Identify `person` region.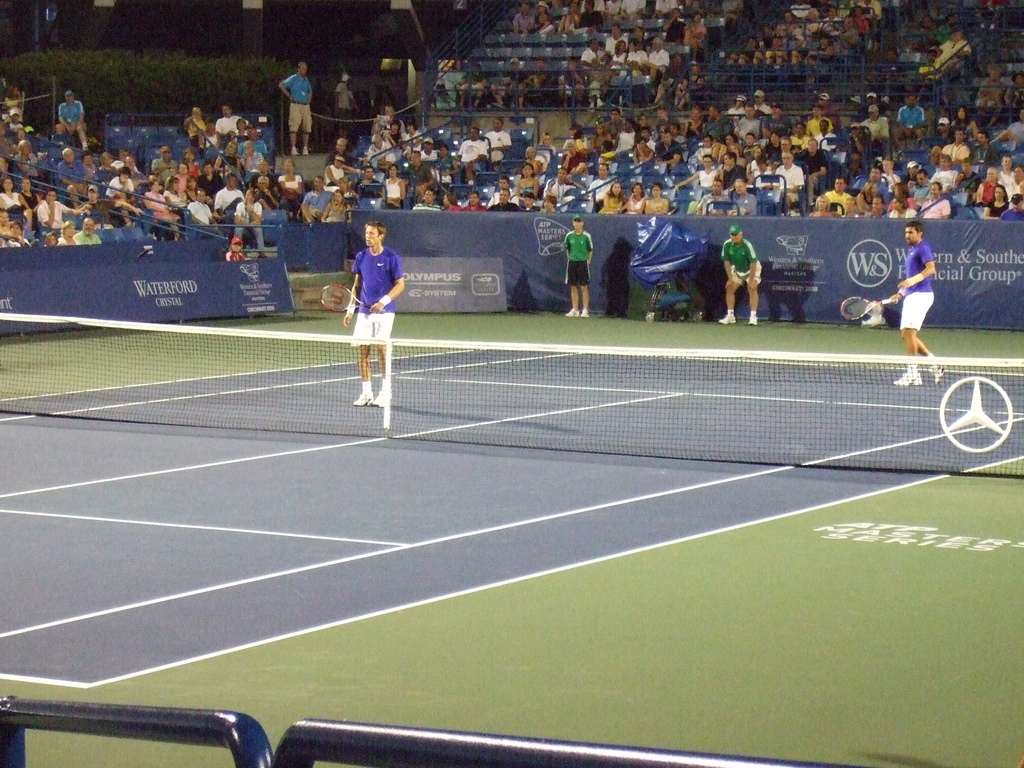
Region: [x1=561, y1=212, x2=593, y2=318].
